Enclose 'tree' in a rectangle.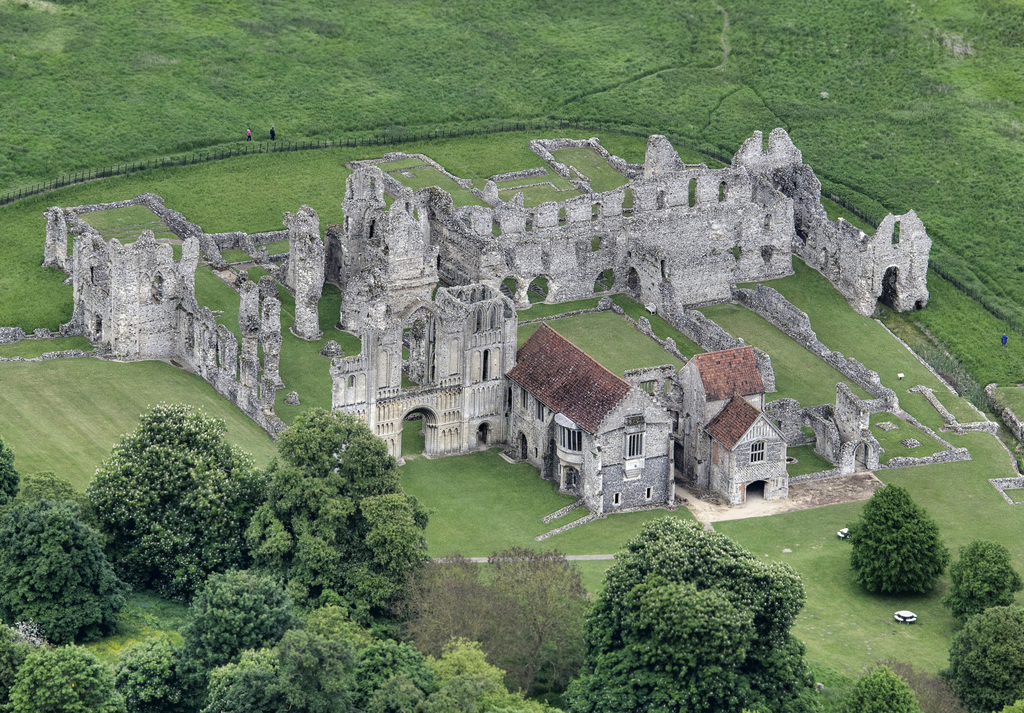
<box>934,602,1023,712</box>.
